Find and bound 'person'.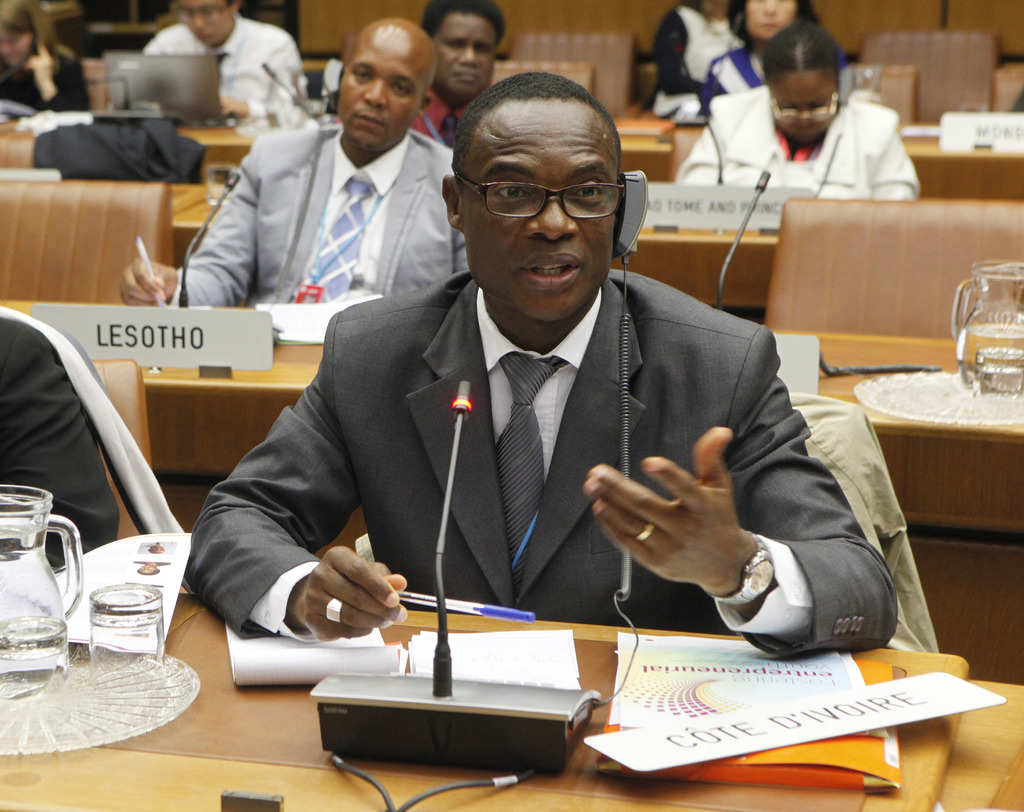
Bound: {"x1": 0, "y1": 0, "x2": 92, "y2": 108}.
